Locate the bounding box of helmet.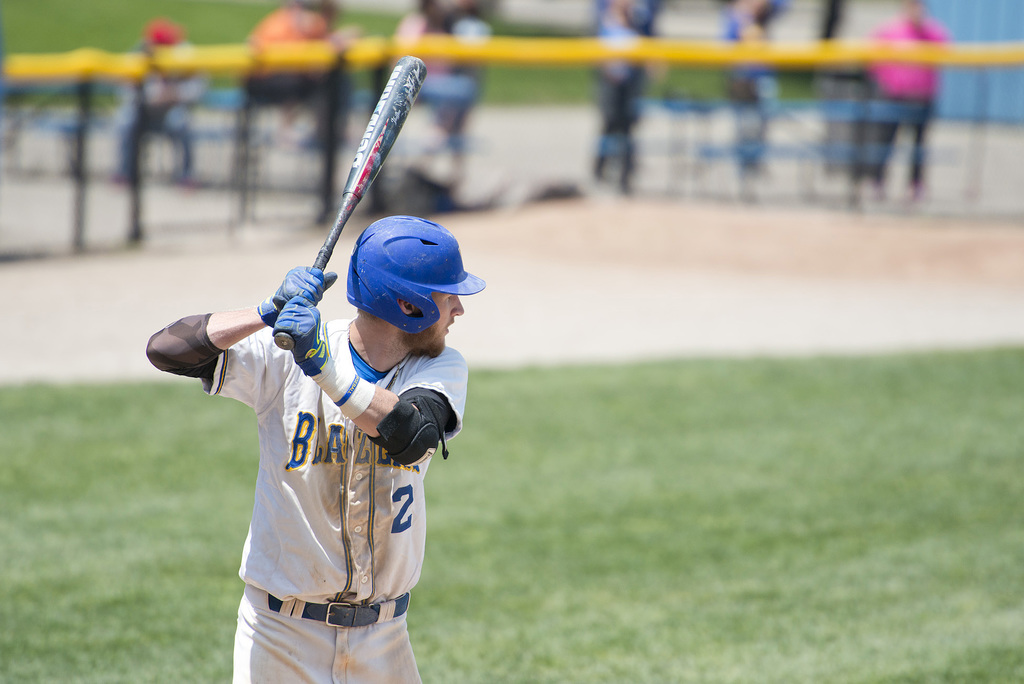
Bounding box: rect(346, 213, 484, 331).
